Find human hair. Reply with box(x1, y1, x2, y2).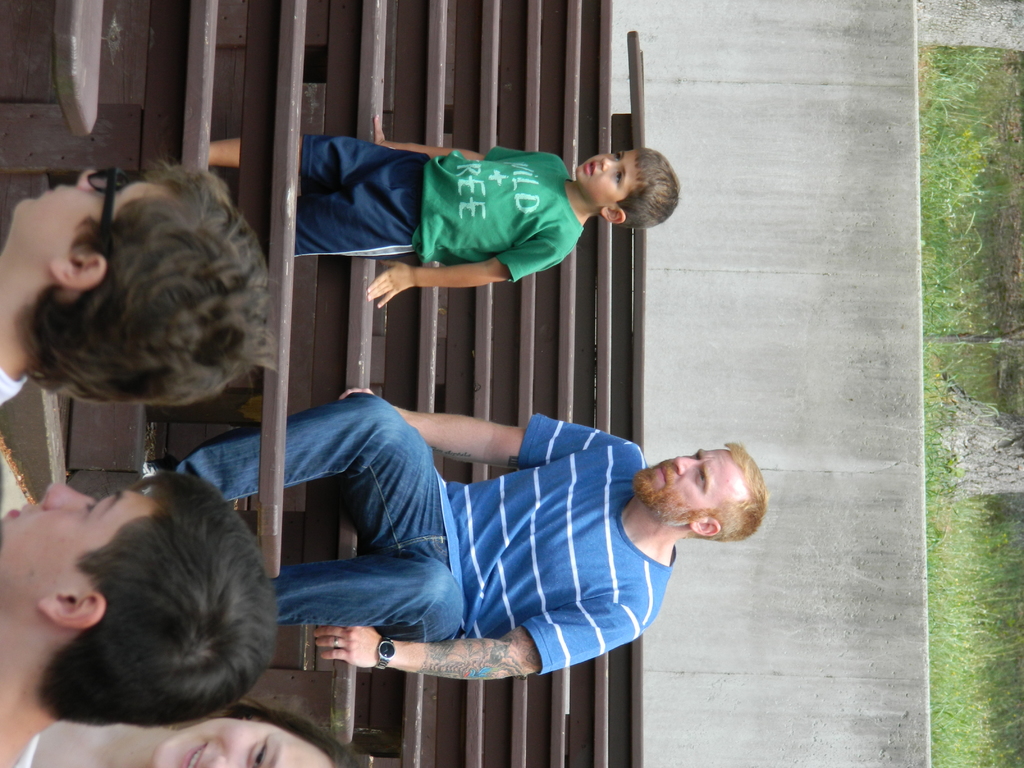
box(216, 693, 361, 767).
